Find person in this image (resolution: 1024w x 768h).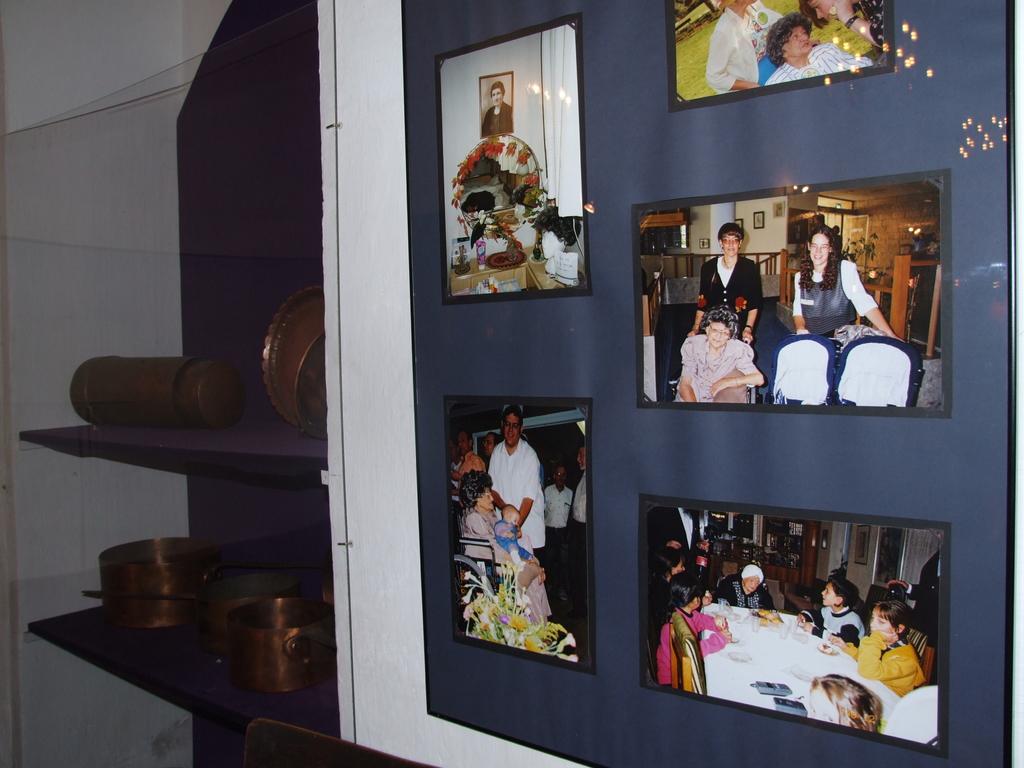
detection(713, 568, 781, 611).
